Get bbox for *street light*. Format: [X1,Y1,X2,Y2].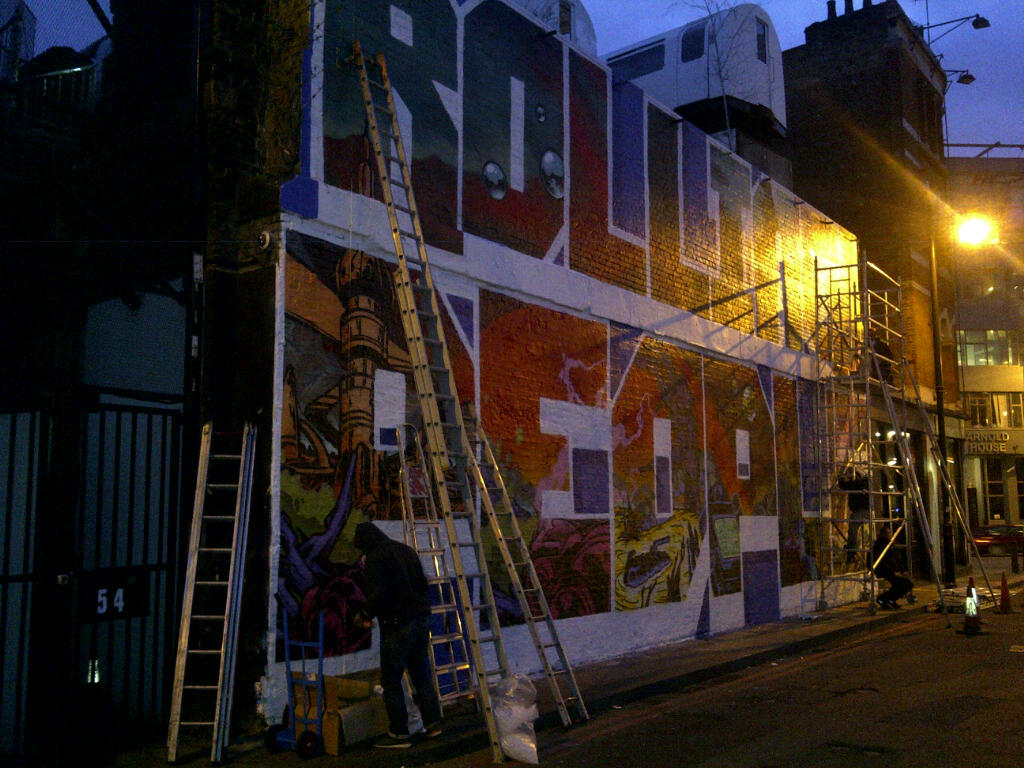
[926,200,1008,594].
